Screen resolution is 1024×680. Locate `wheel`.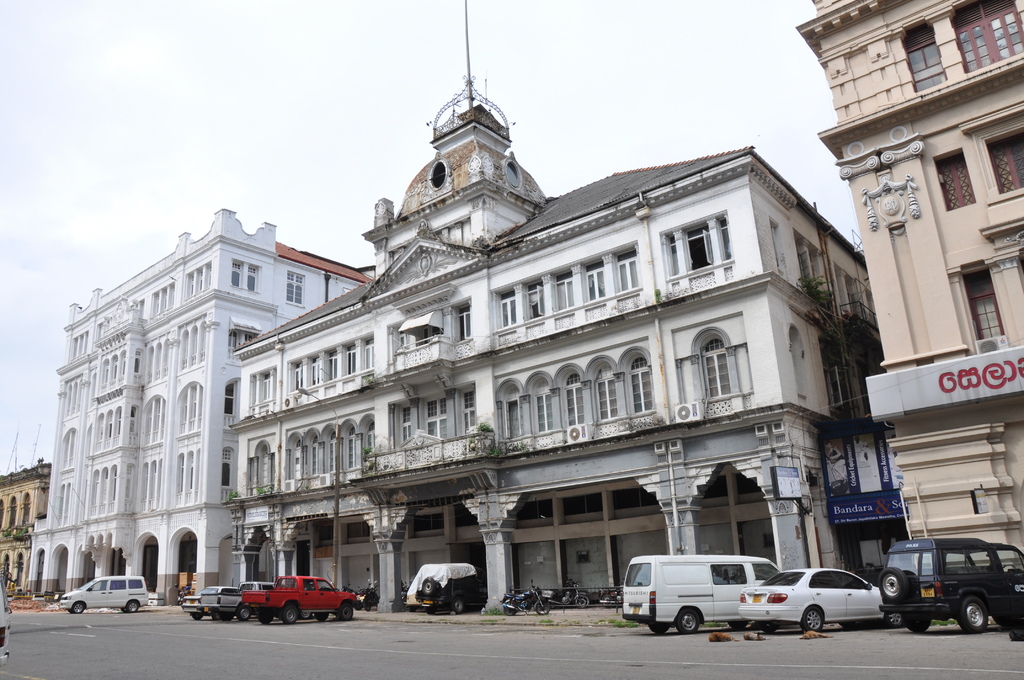
region(454, 597, 470, 617).
